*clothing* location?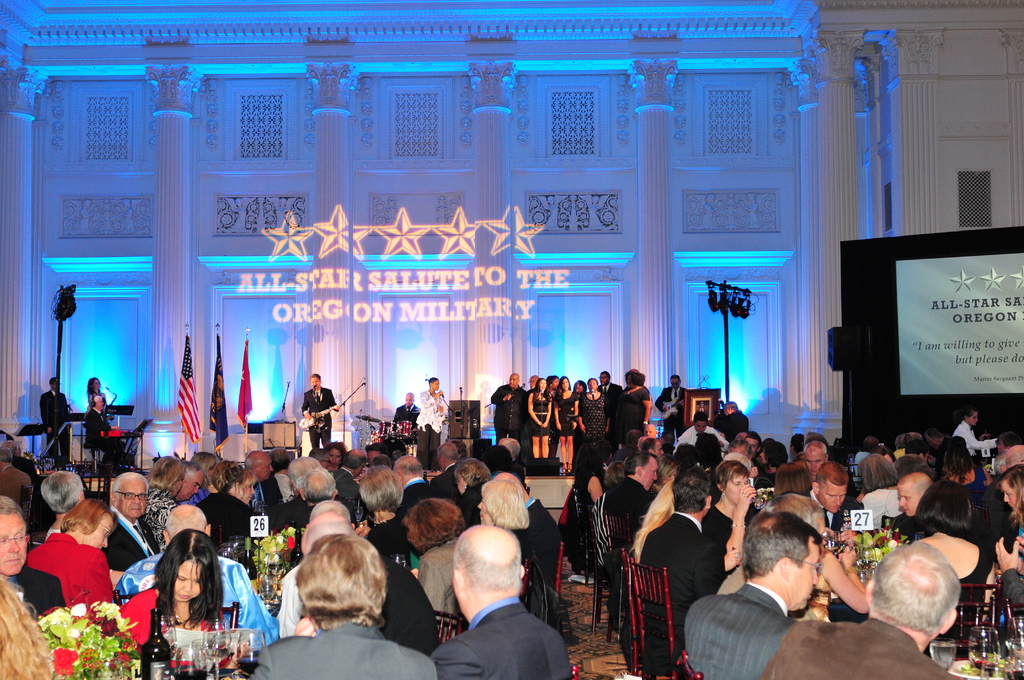
{"left": 387, "top": 400, "right": 419, "bottom": 446}
